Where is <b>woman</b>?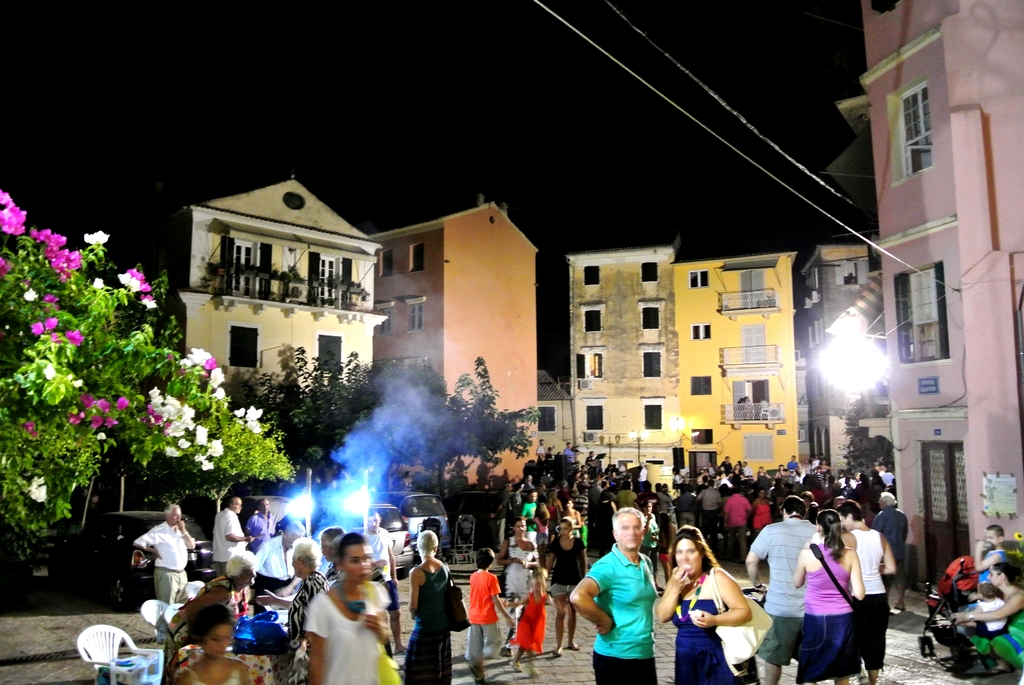
{"x1": 671, "y1": 534, "x2": 763, "y2": 675}.
